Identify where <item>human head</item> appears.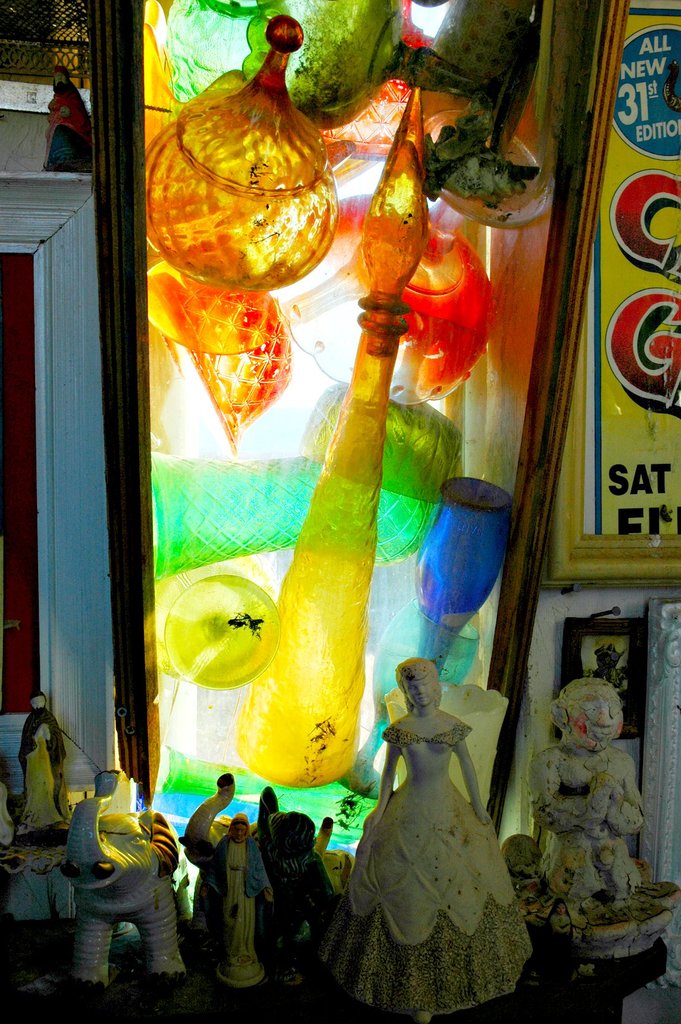
Appears at (left=227, top=814, right=246, bottom=838).
